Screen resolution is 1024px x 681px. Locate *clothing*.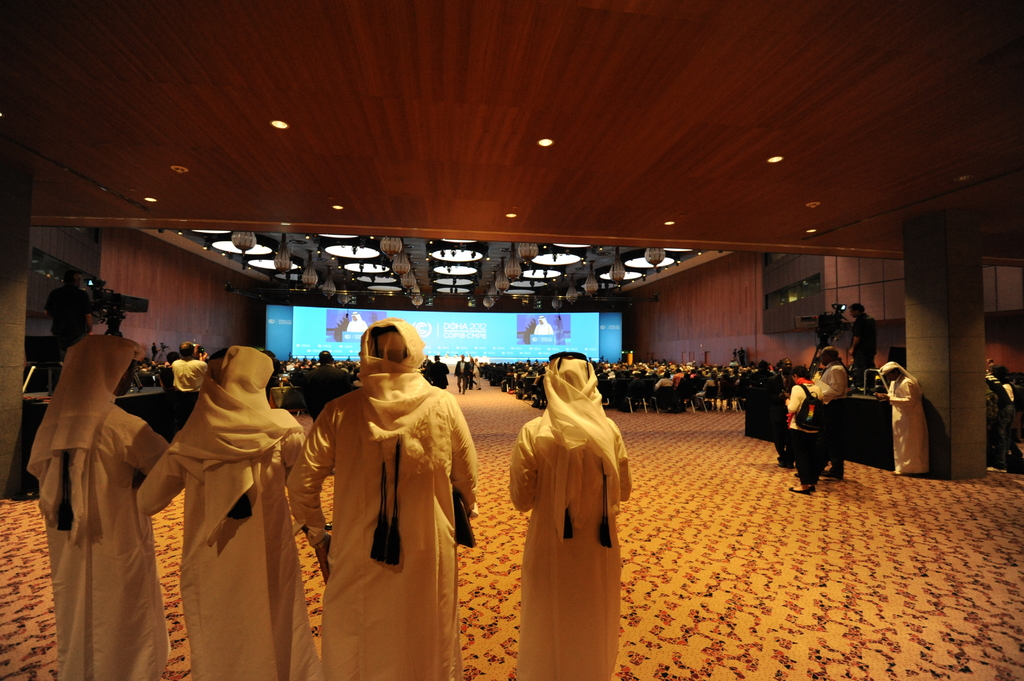
bbox(52, 324, 90, 371).
